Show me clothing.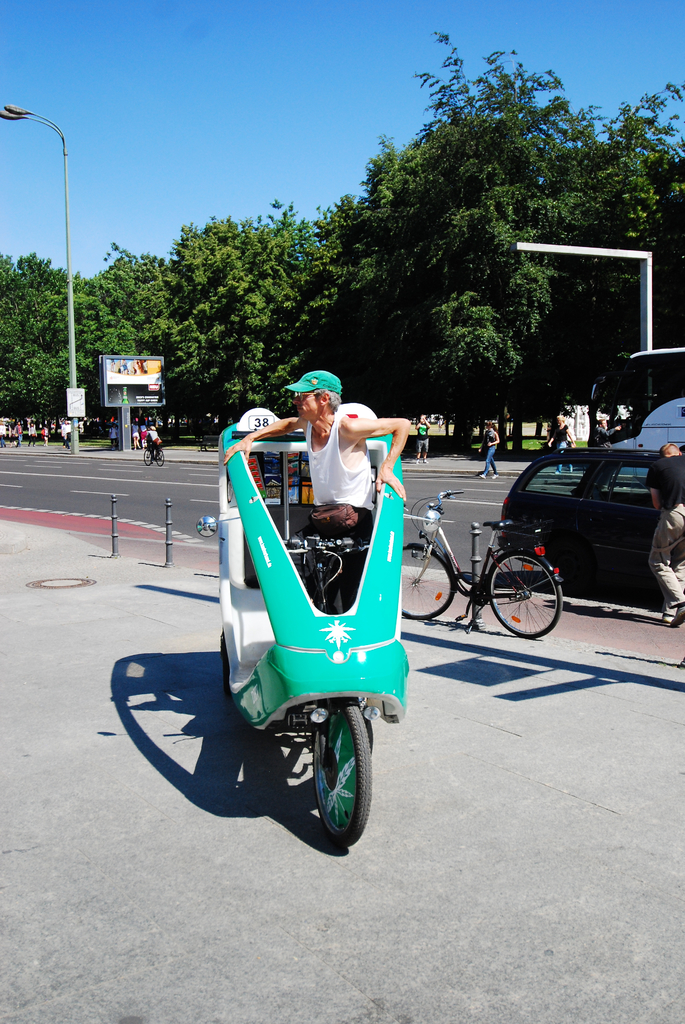
clothing is here: <box>649,454,684,616</box>.
